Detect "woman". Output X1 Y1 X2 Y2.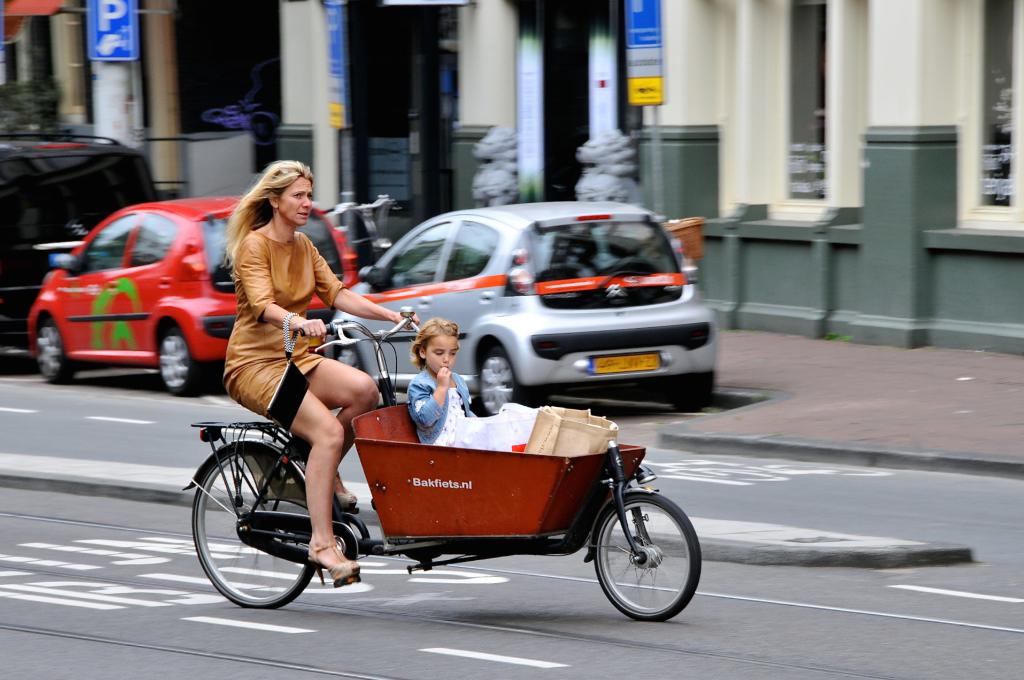
206 164 387 566.
